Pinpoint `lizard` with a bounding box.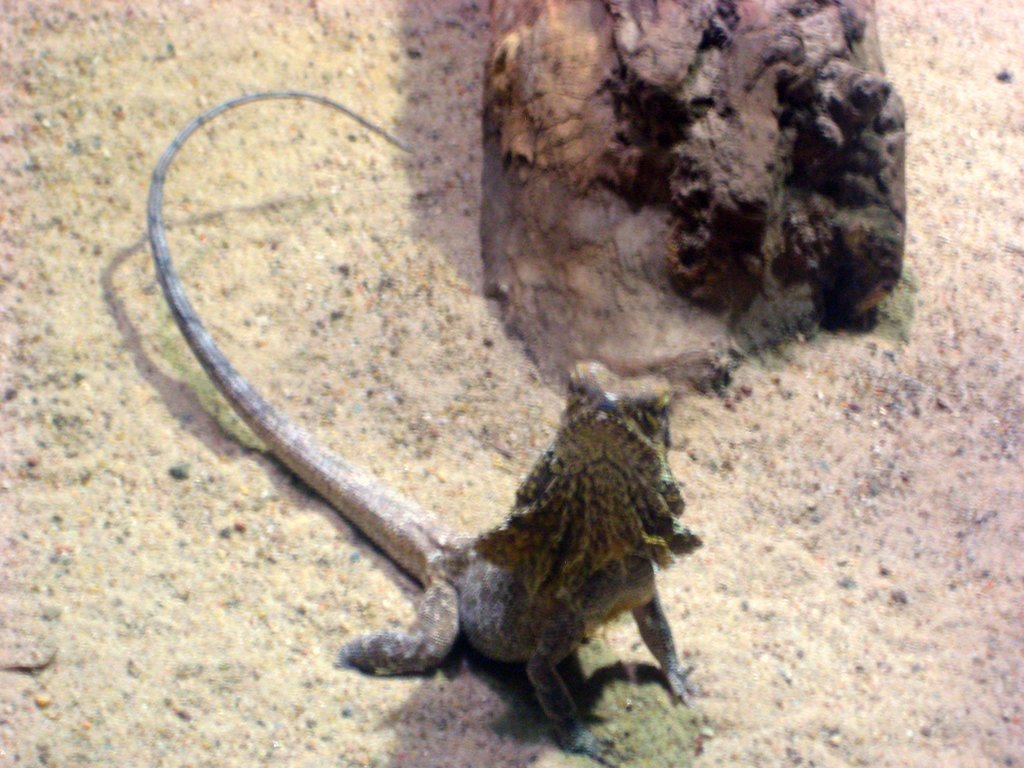
x1=145, y1=85, x2=701, y2=765.
